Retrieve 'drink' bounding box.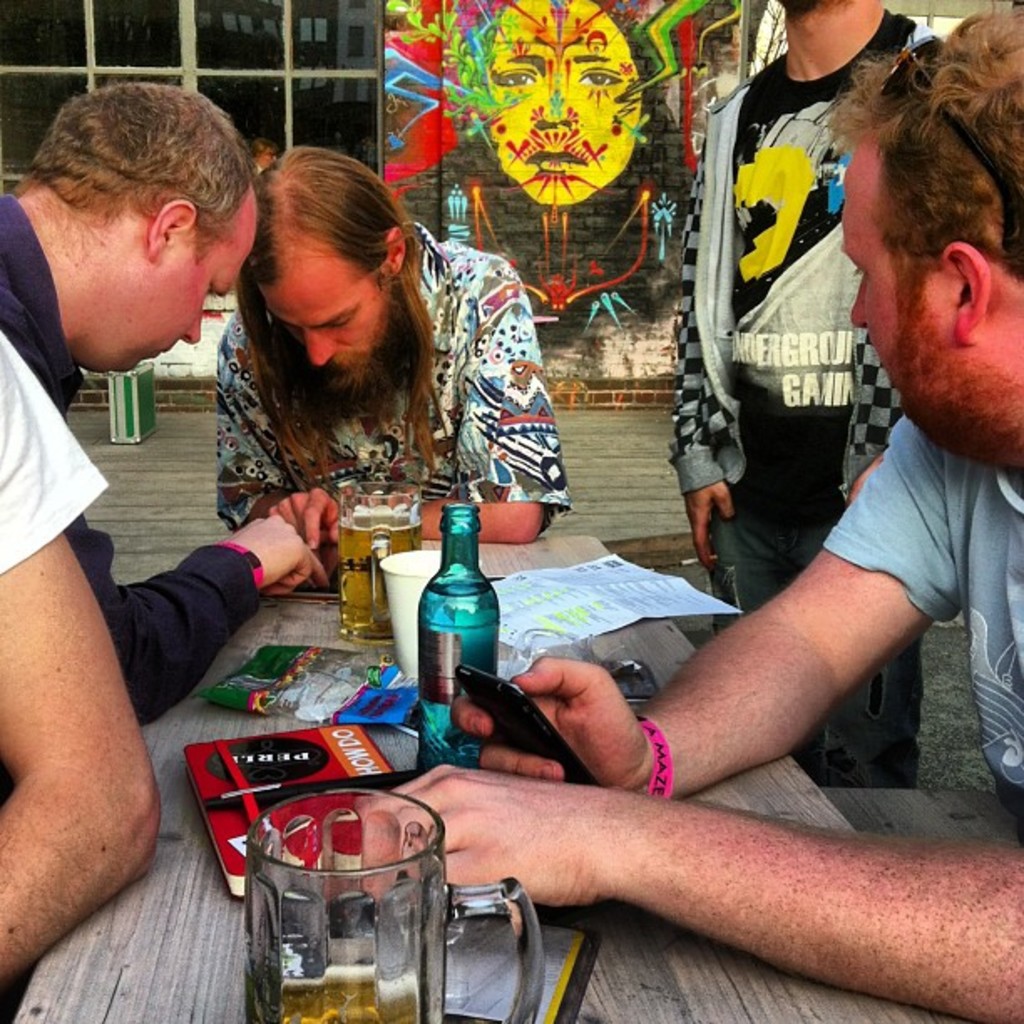
Bounding box: bbox=(335, 485, 422, 646).
